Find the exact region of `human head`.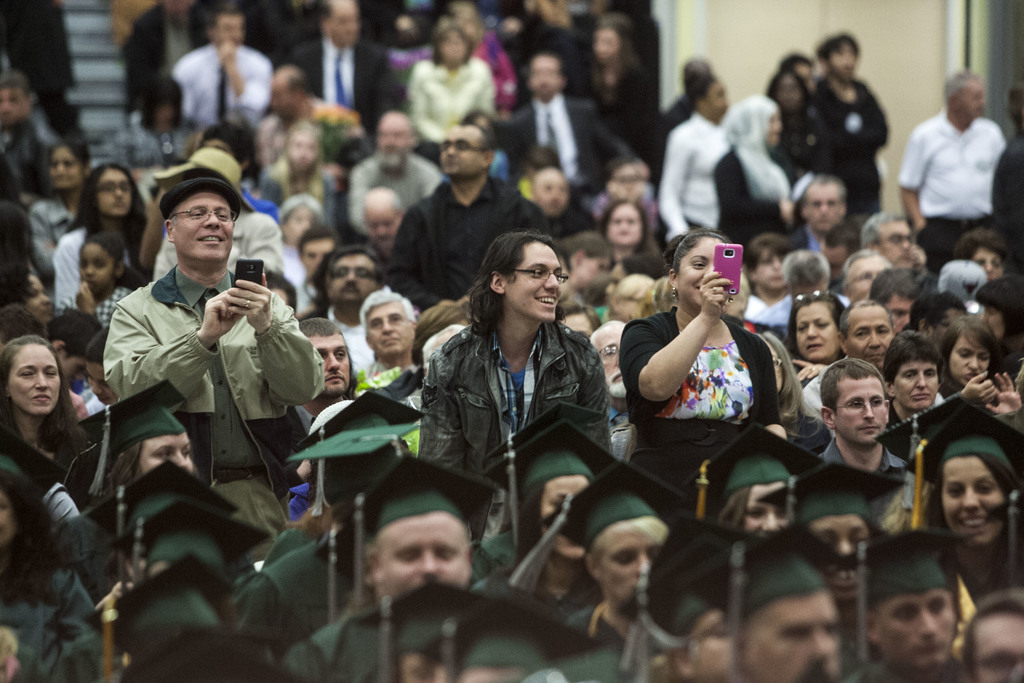
Exact region: select_region(835, 299, 899, 373).
